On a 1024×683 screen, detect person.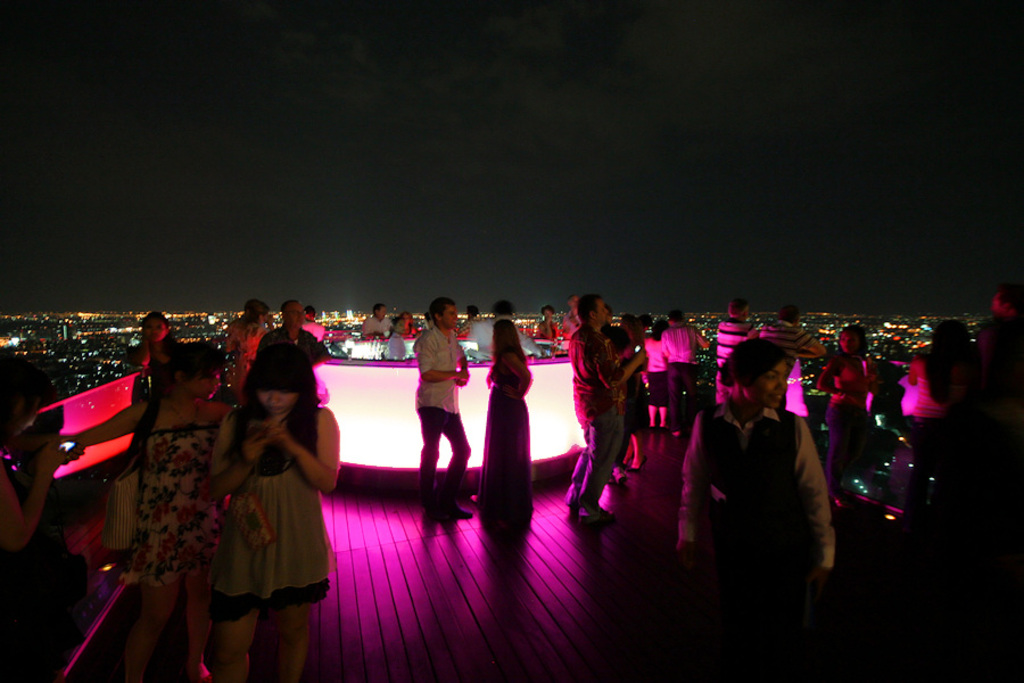
[left=907, top=319, right=974, bottom=524].
